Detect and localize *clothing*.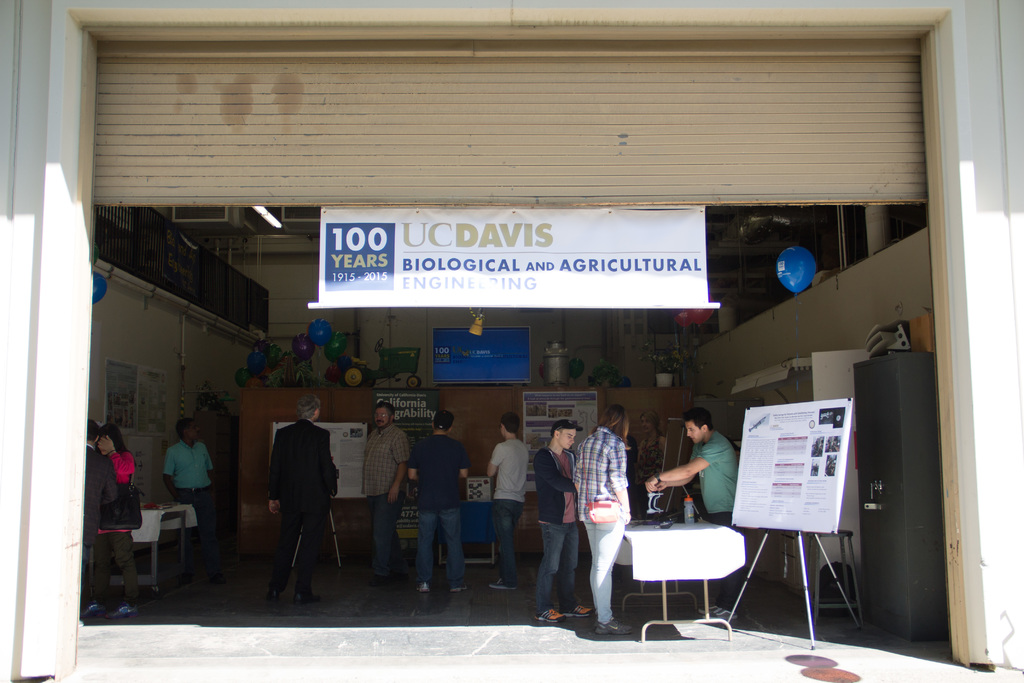
Localized at bbox(366, 427, 404, 579).
